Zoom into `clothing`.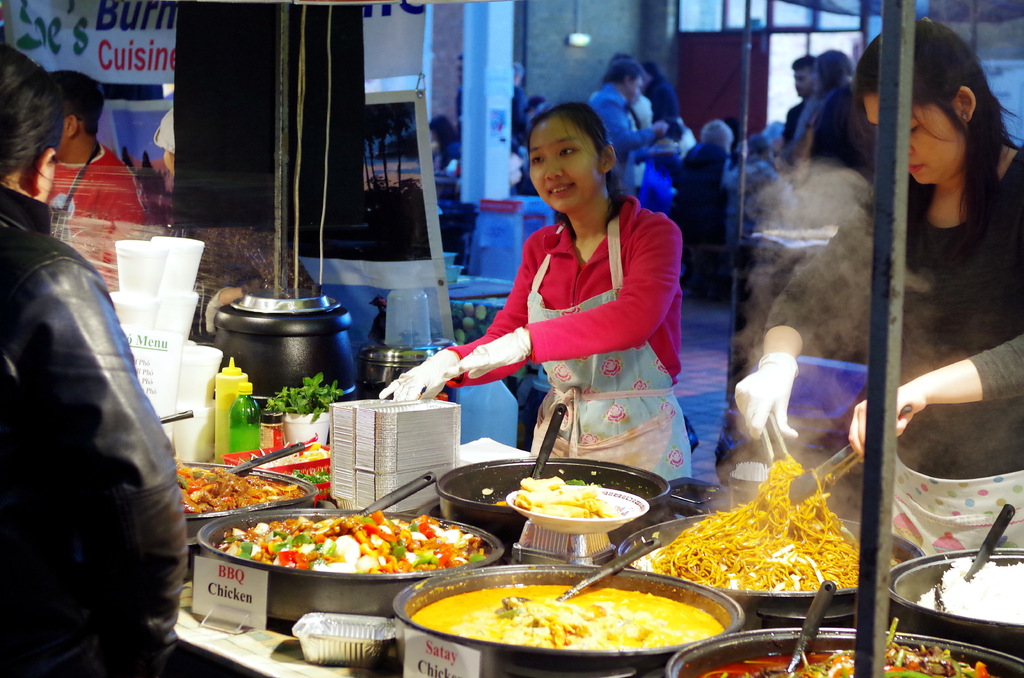
Zoom target: l=781, t=101, r=810, b=147.
